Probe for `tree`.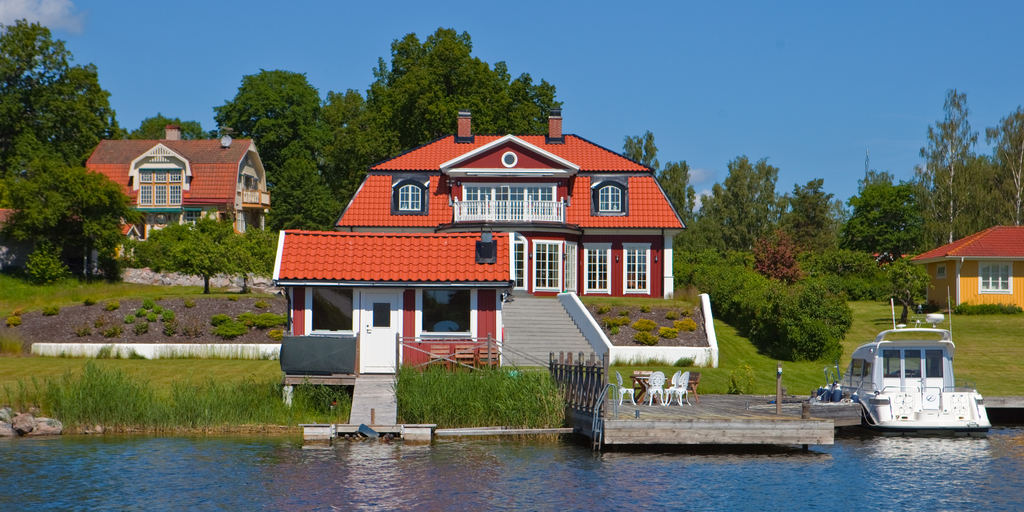
Probe result: [913, 86, 990, 244].
